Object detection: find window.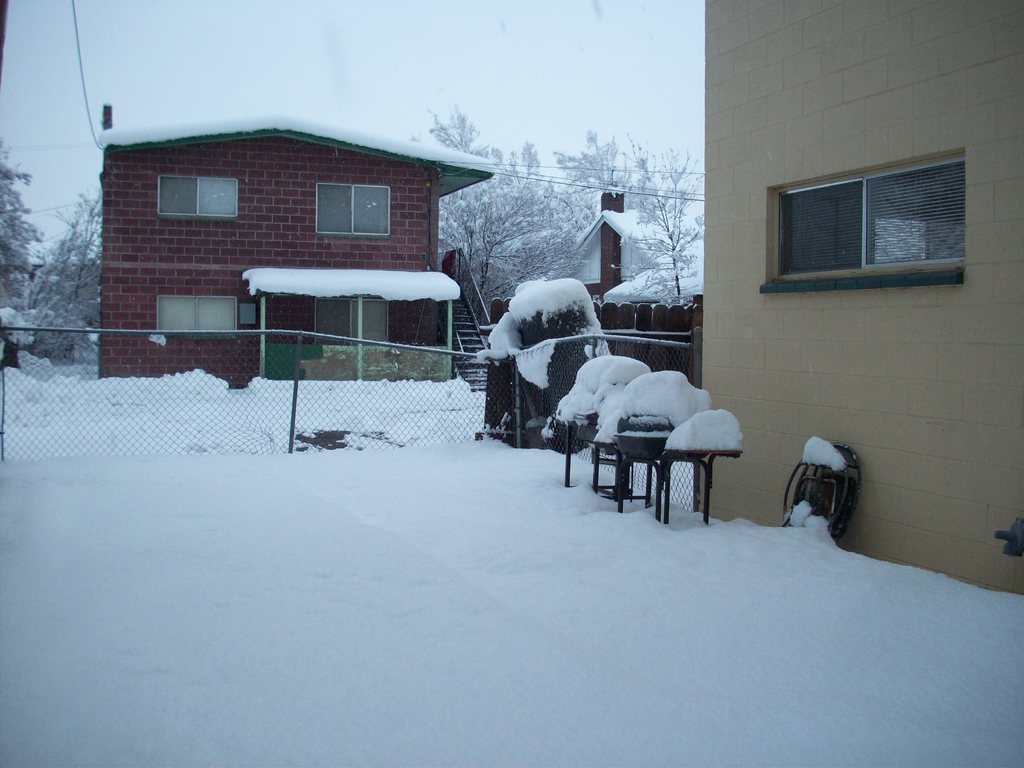
{"left": 316, "top": 185, "right": 391, "bottom": 236}.
